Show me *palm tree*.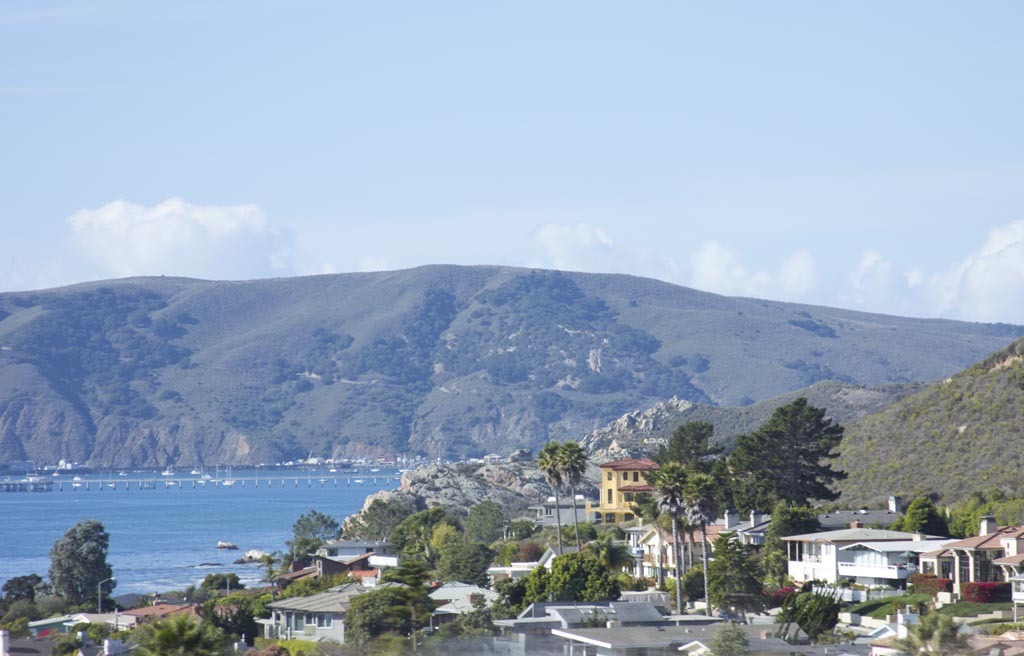
*palm tree* is here: left=760, top=407, right=832, bottom=490.
